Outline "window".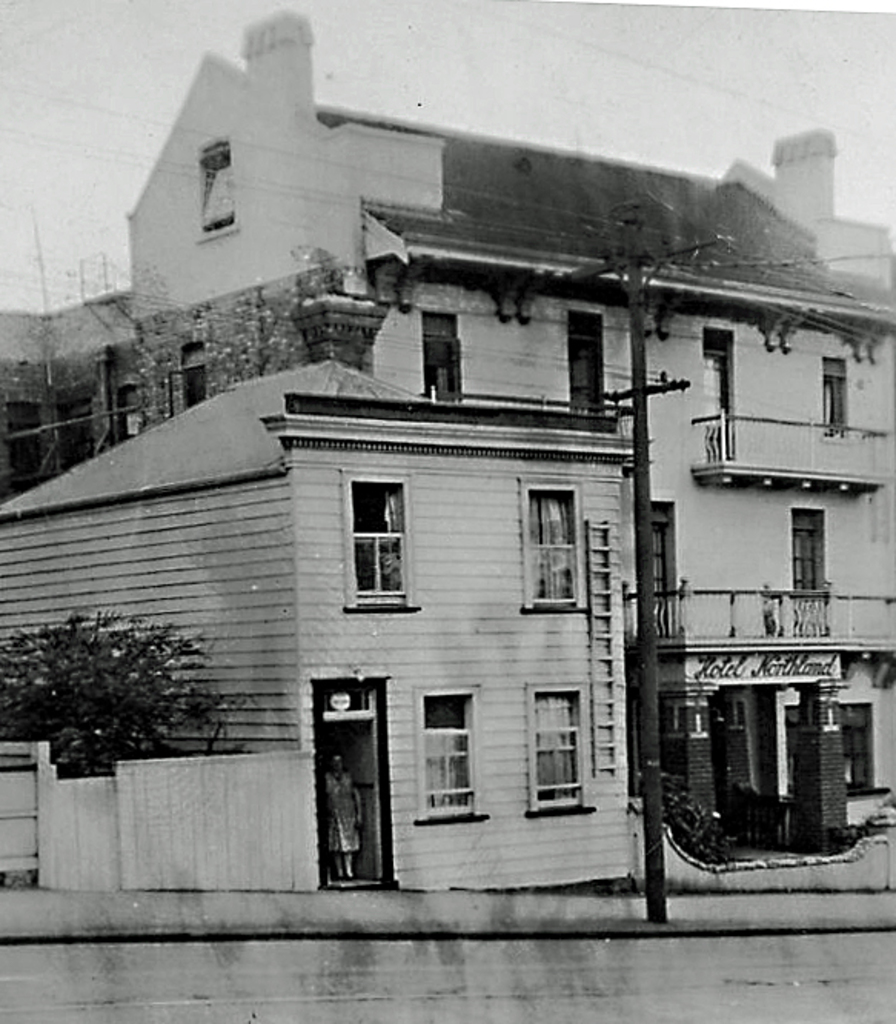
Outline: [x1=819, y1=349, x2=853, y2=437].
